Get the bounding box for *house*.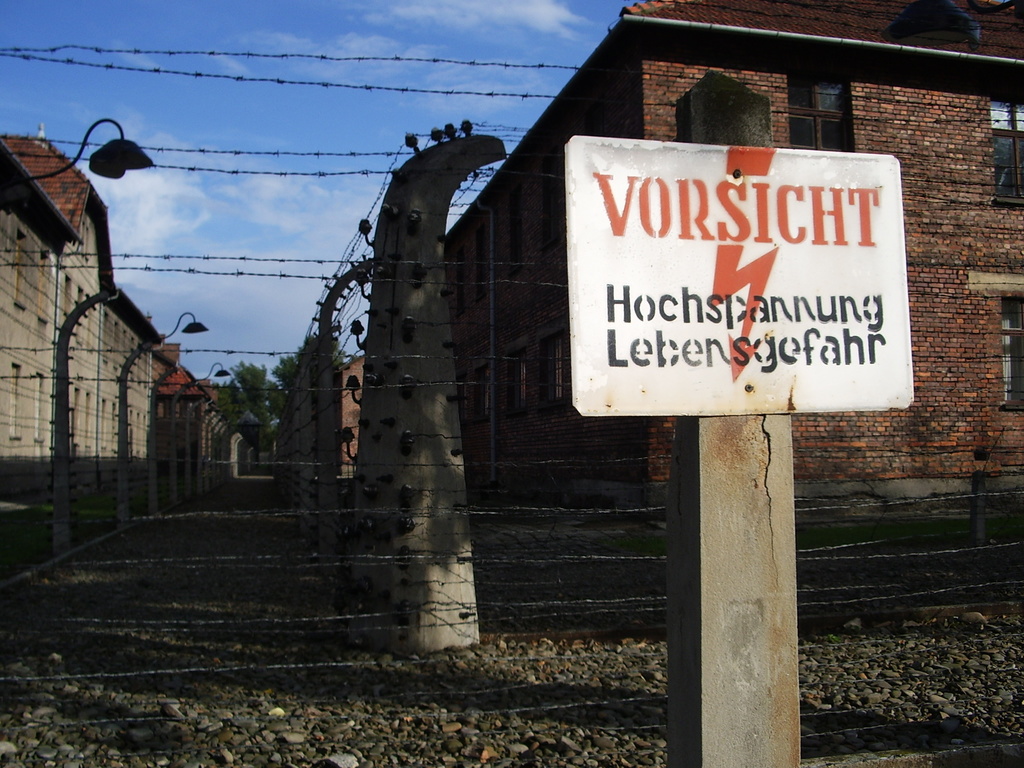
(left=281, top=339, right=372, bottom=580).
